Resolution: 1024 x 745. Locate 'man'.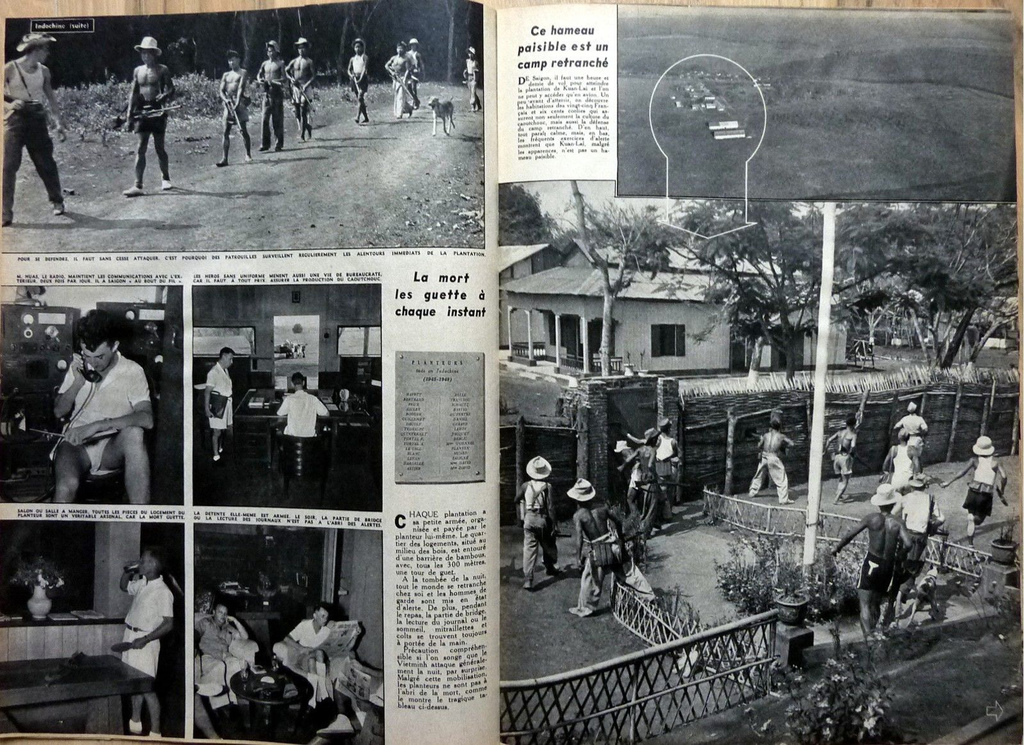
x1=274, y1=377, x2=329, y2=435.
